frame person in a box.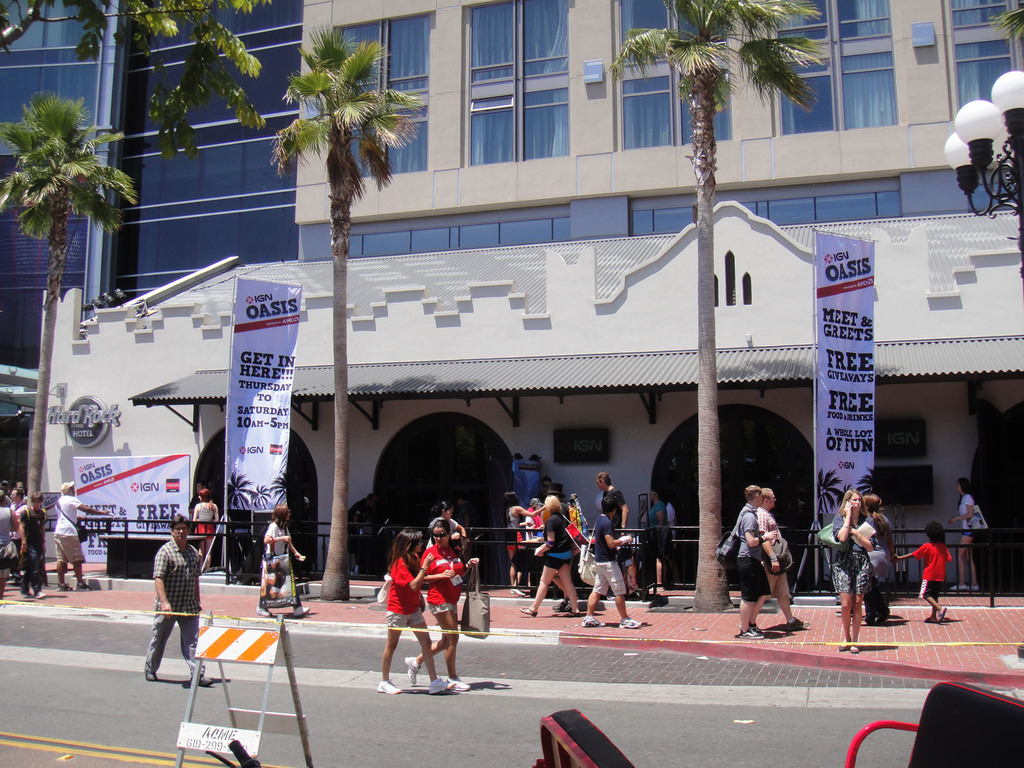
749 484 810 630.
